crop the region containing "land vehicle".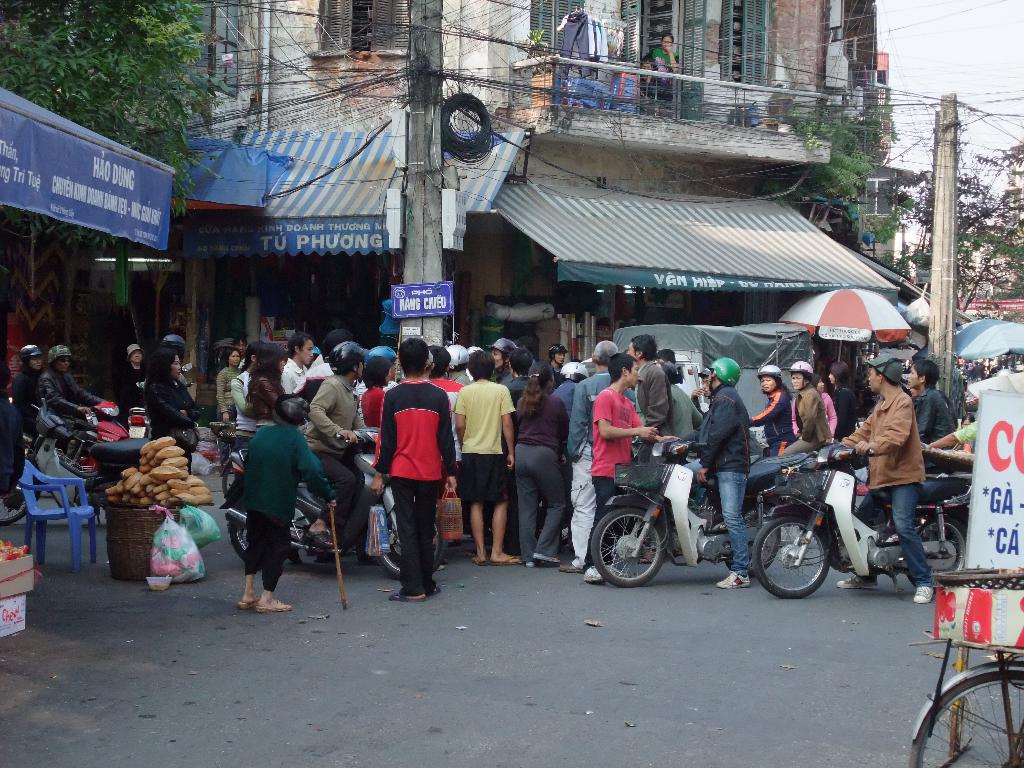
Crop region: box=[753, 443, 972, 599].
